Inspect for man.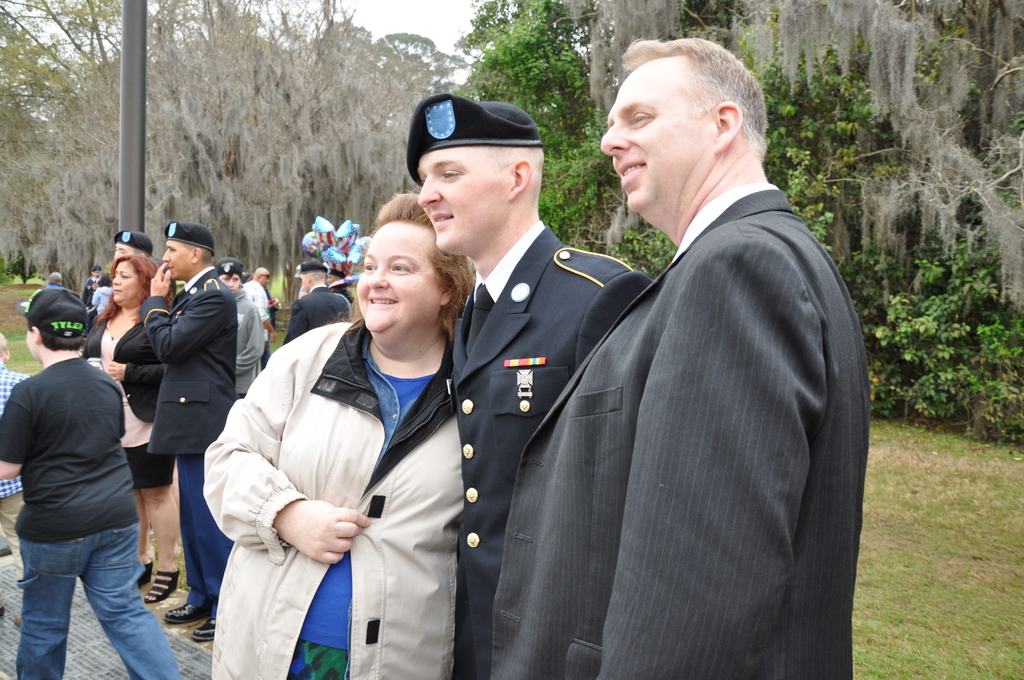
Inspection: {"x1": 83, "y1": 262, "x2": 108, "y2": 302}.
